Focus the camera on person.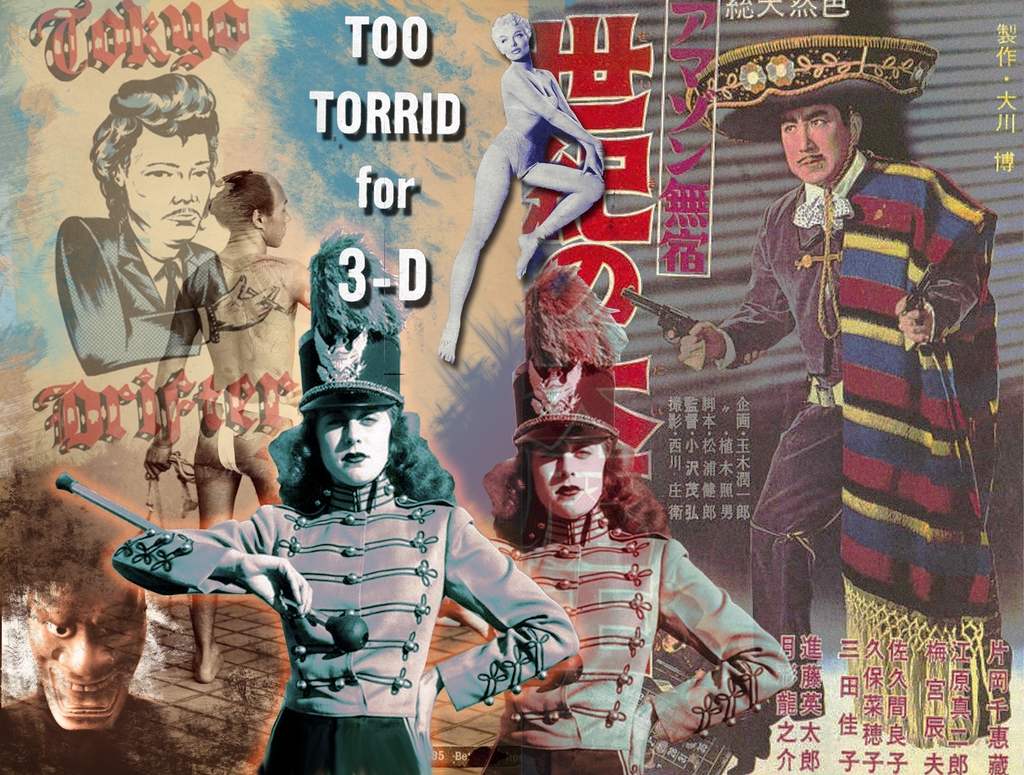
Focus region: (139, 168, 311, 689).
